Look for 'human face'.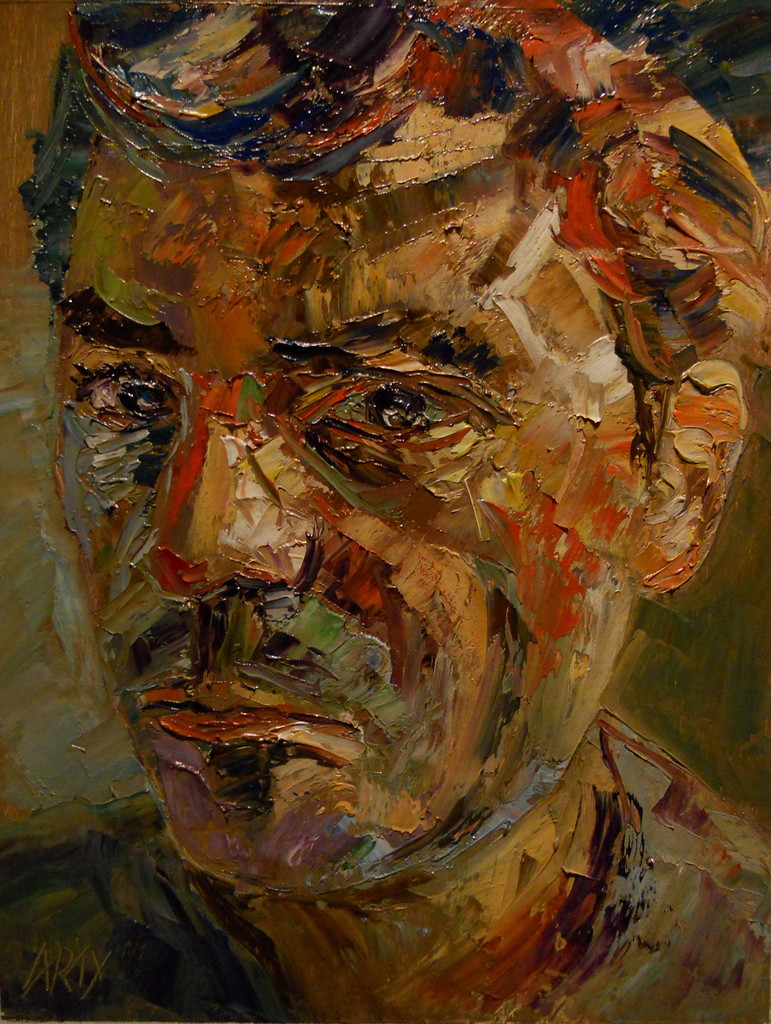
Found: 51/115/614/899.
